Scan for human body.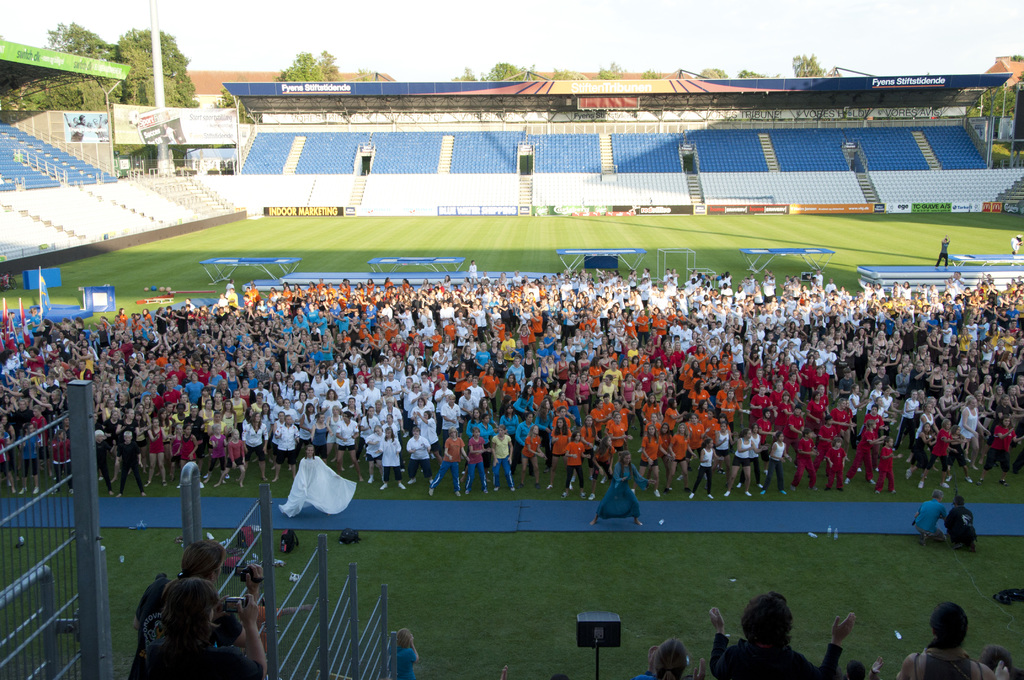
Scan result: {"left": 545, "top": 400, "right": 554, "bottom": 430}.
